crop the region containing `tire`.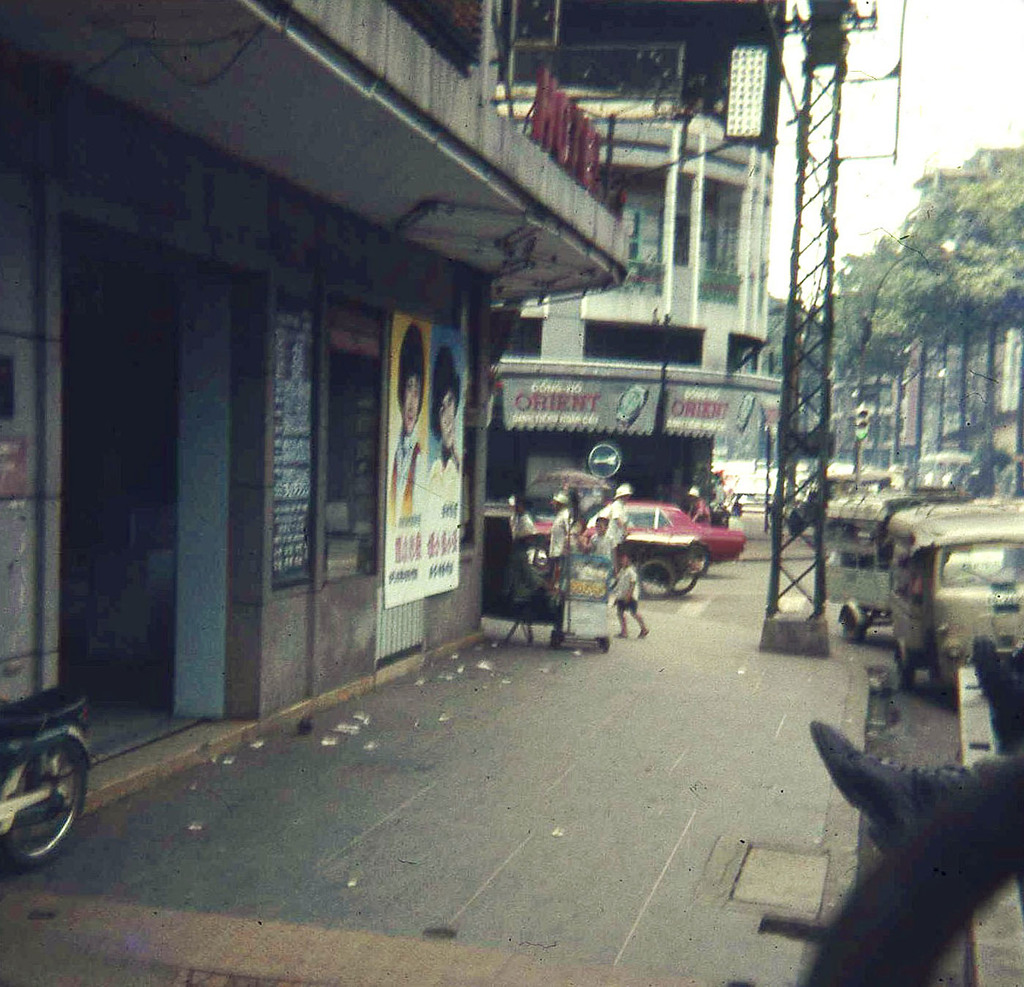
Crop region: pyautogui.locateOnScreen(896, 637, 914, 693).
